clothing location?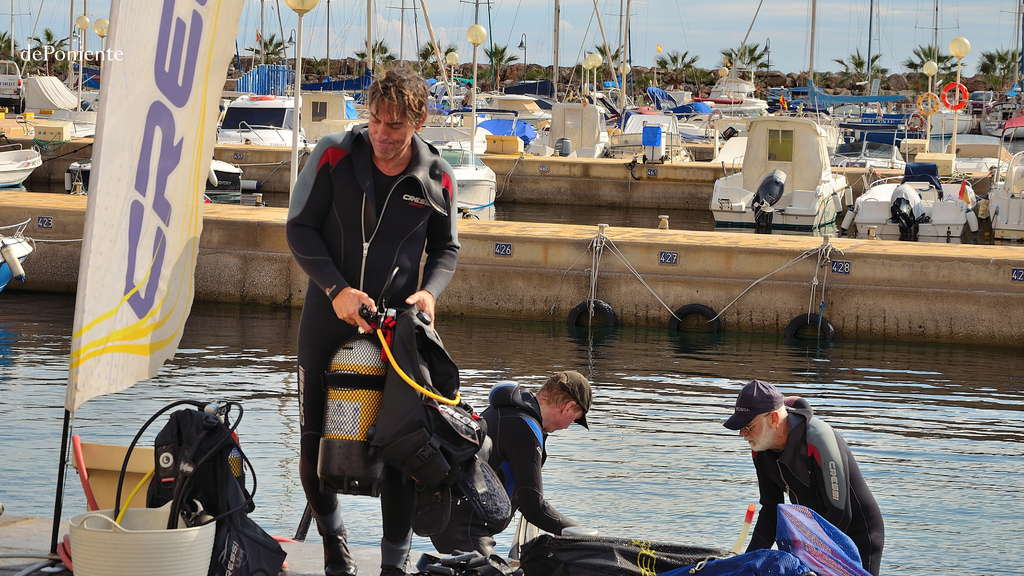
{"left": 298, "top": 115, "right": 468, "bottom": 524}
